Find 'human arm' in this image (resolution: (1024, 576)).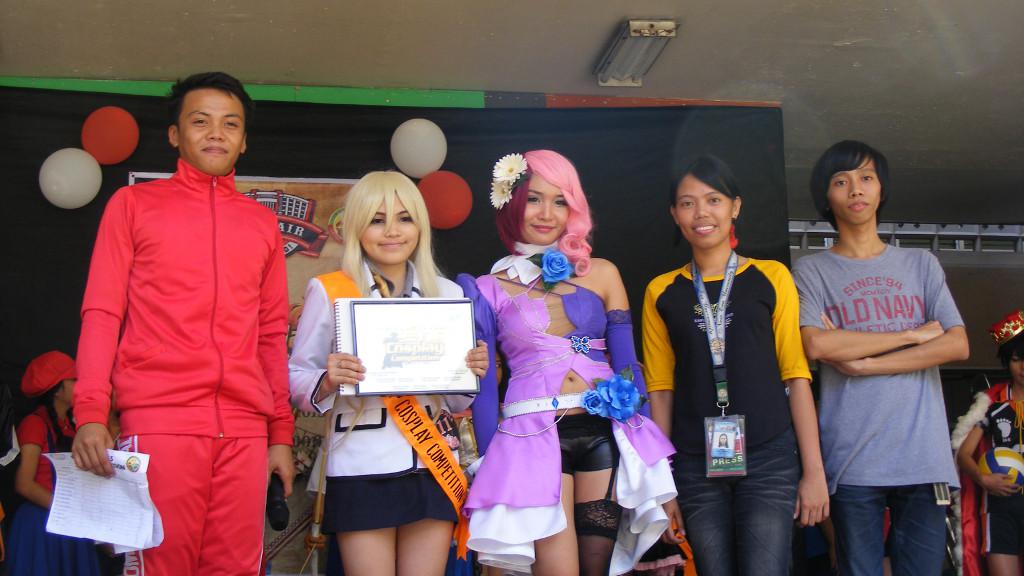
l=15, t=406, r=70, b=526.
